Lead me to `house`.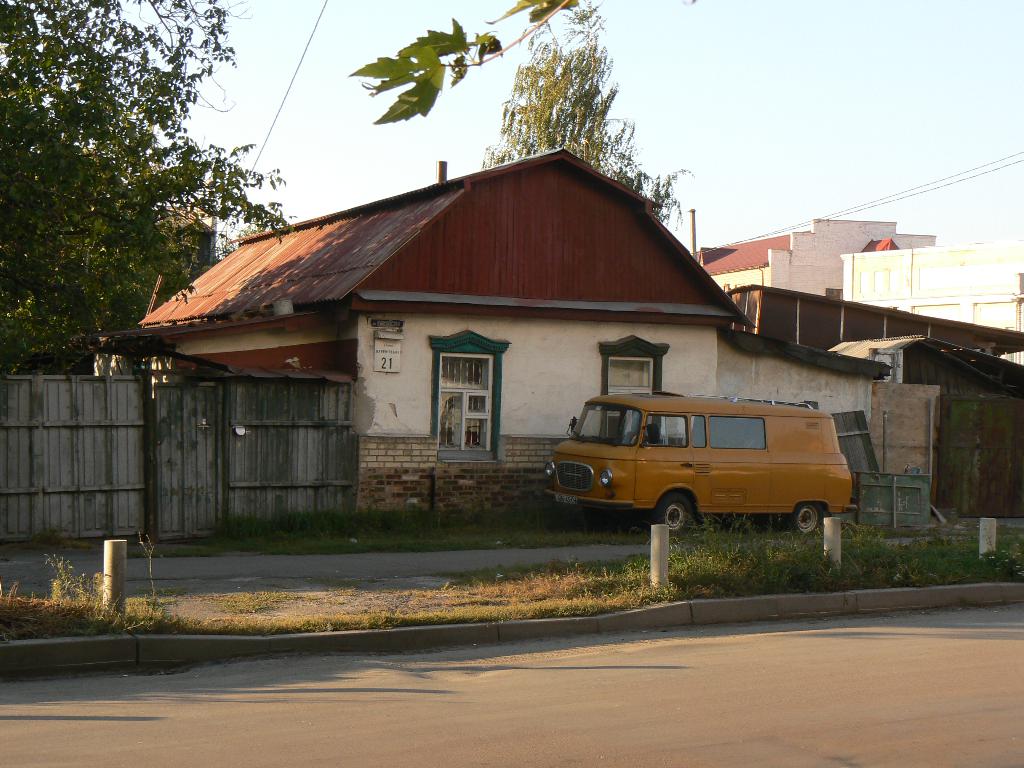
Lead to 703 209 1023 389.
